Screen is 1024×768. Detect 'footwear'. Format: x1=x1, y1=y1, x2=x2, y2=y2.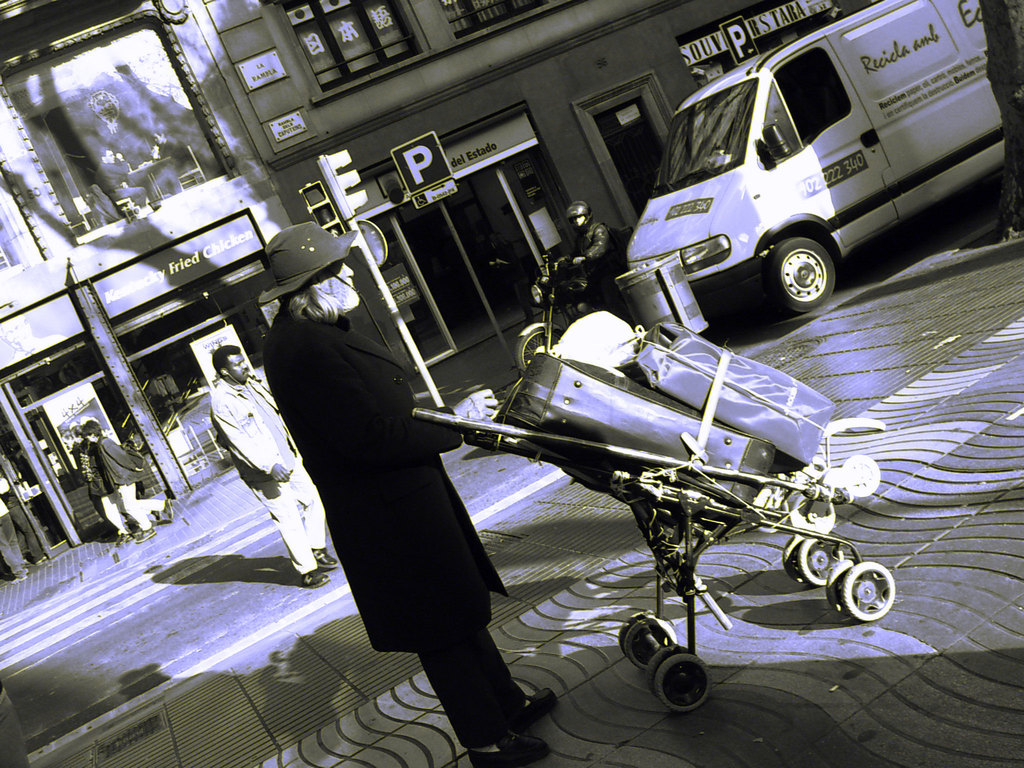
x1=310, y1=551, x2=341, y2=573.
